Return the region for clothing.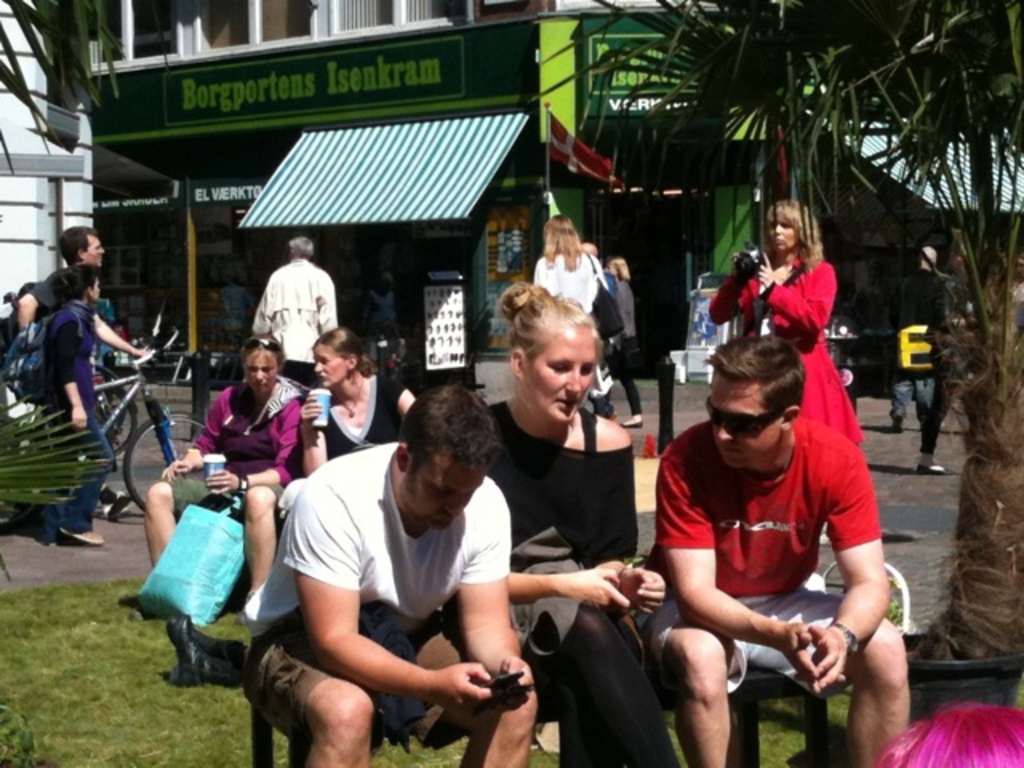
[left=912, top=274, right=979, bottom=454].
